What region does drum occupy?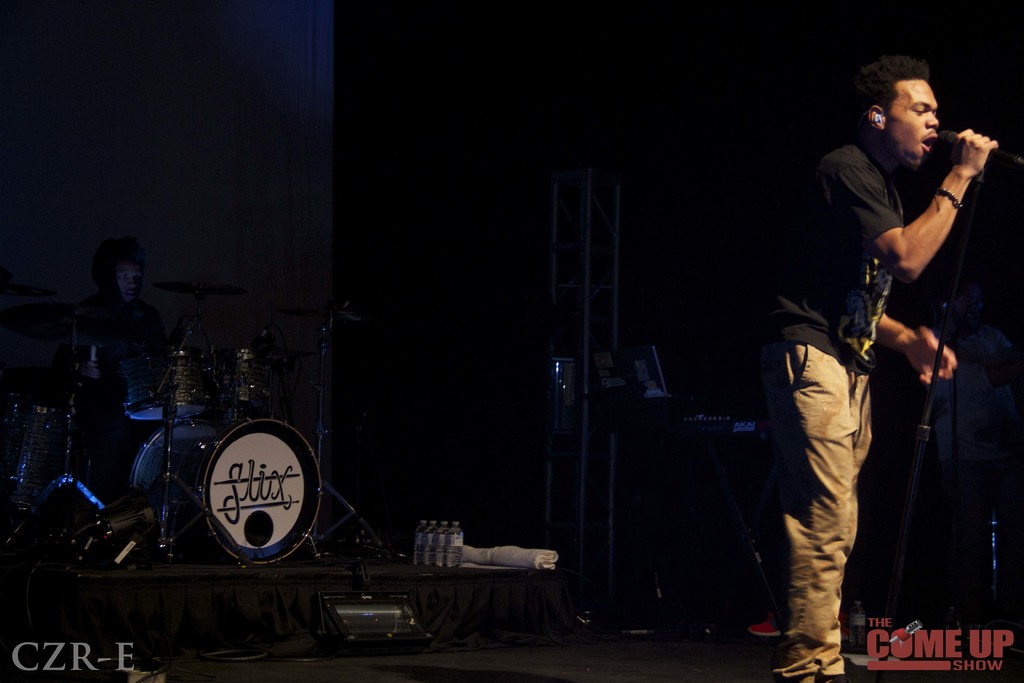
box=[132, 347, 224, 426].
